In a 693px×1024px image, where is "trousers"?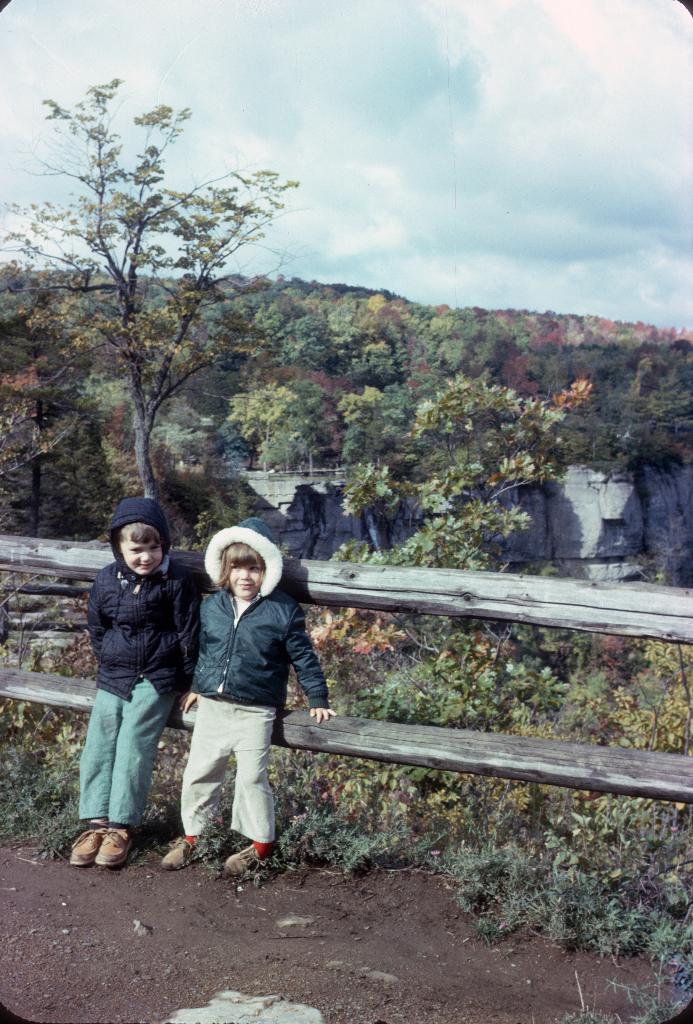
BBox(75, 693, 168, 826).
